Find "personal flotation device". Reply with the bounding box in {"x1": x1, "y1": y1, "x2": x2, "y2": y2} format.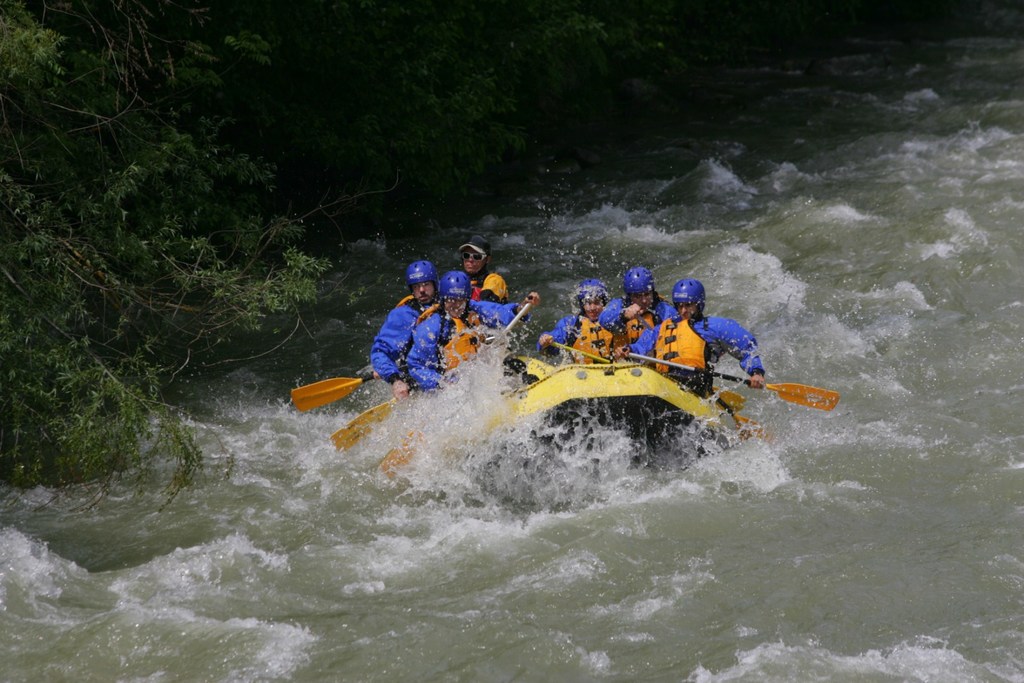
{"x1": 458, "y1": 269, "x2": 508, "y2": 307}.
